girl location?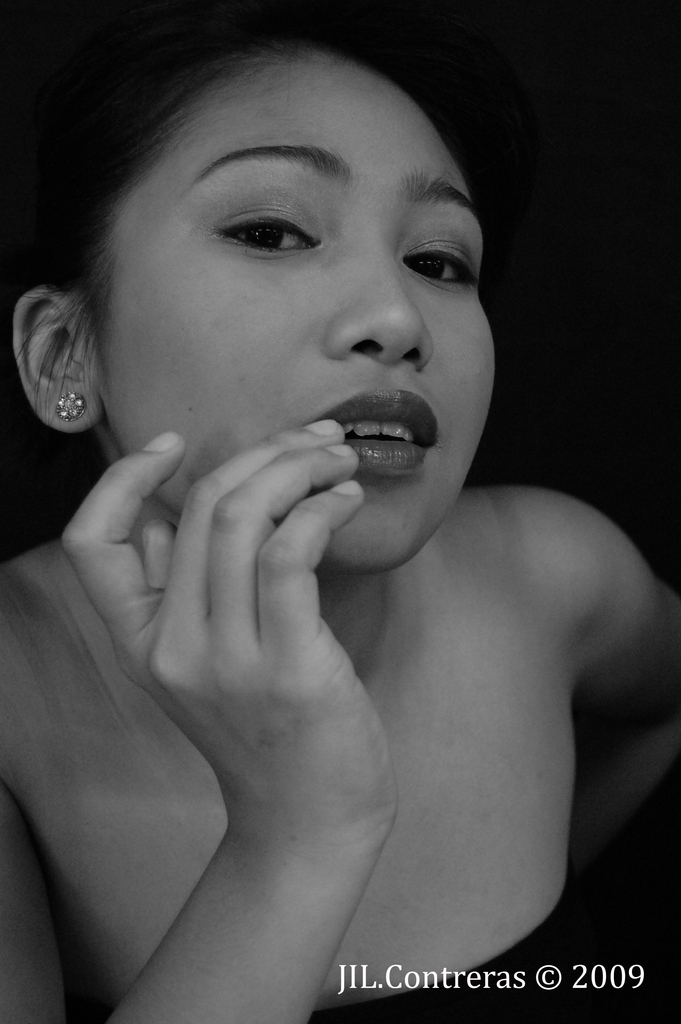
{"left": 0, "top": 16, "right": 680, "bottom": 1023}
